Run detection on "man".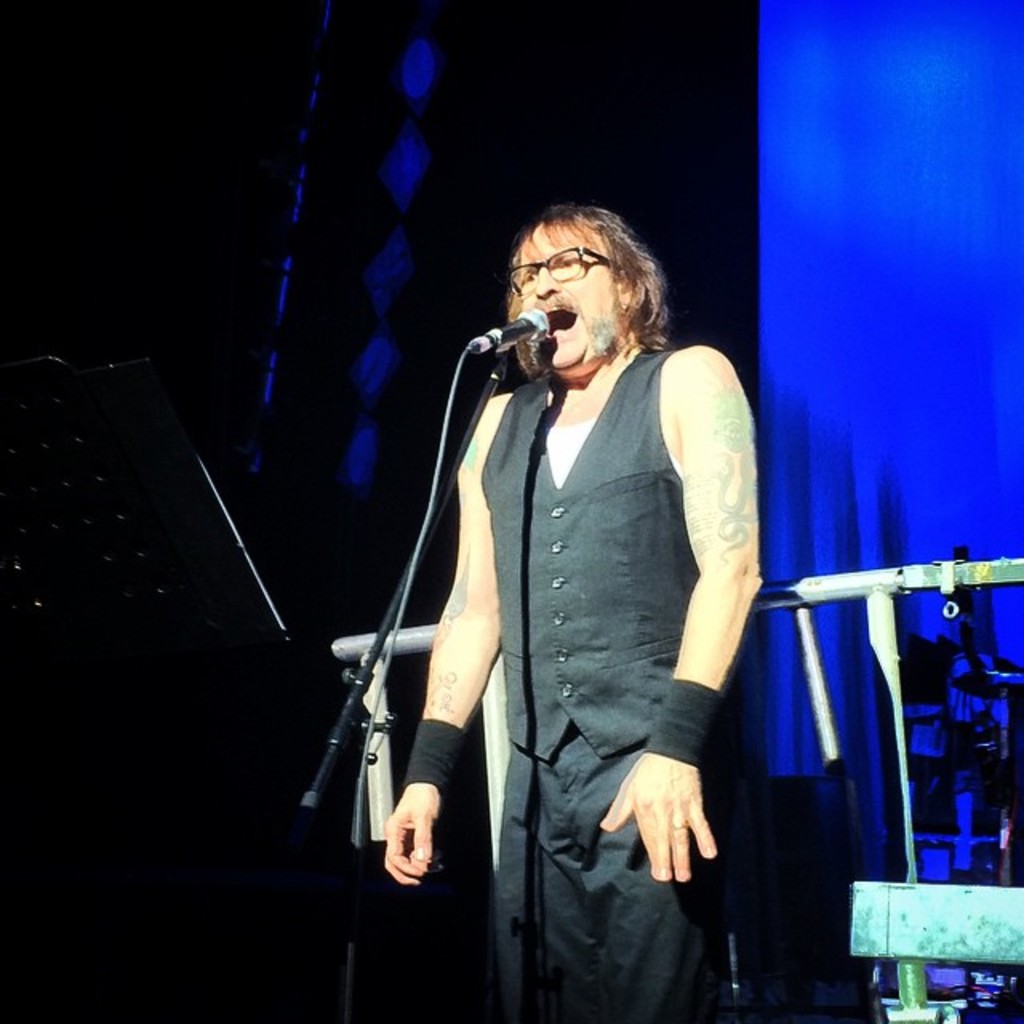
Result: <region>374, 200, 763, 1022</region>.
